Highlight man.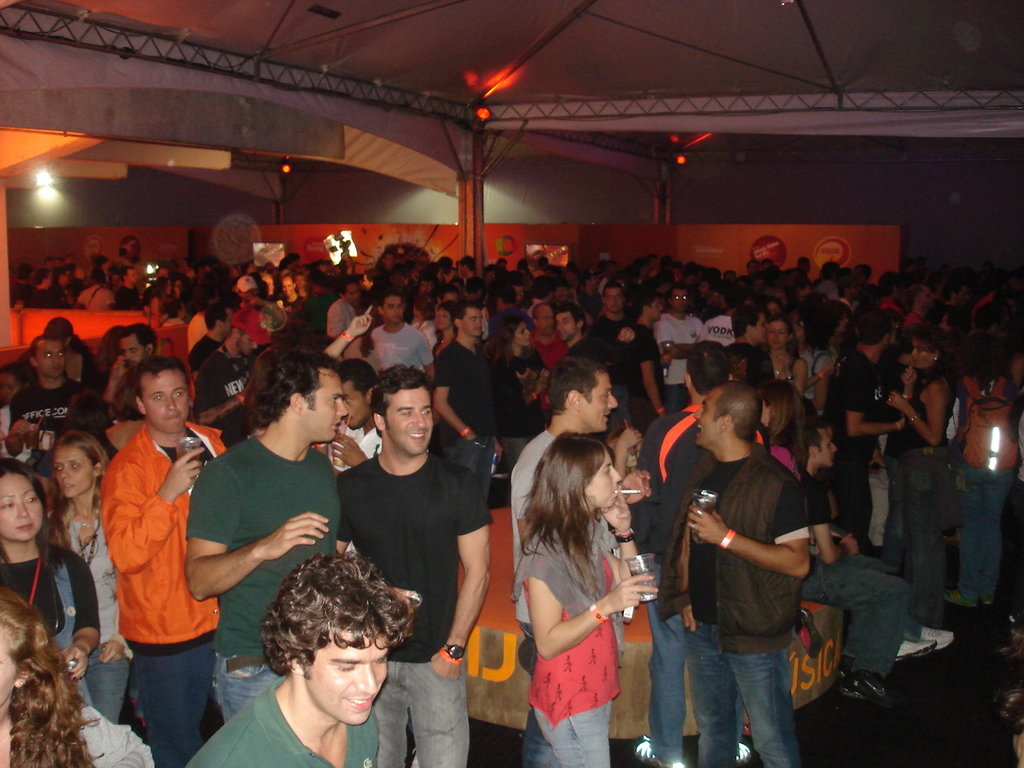
Highlighted region: region(642, 277, 708, 414).
